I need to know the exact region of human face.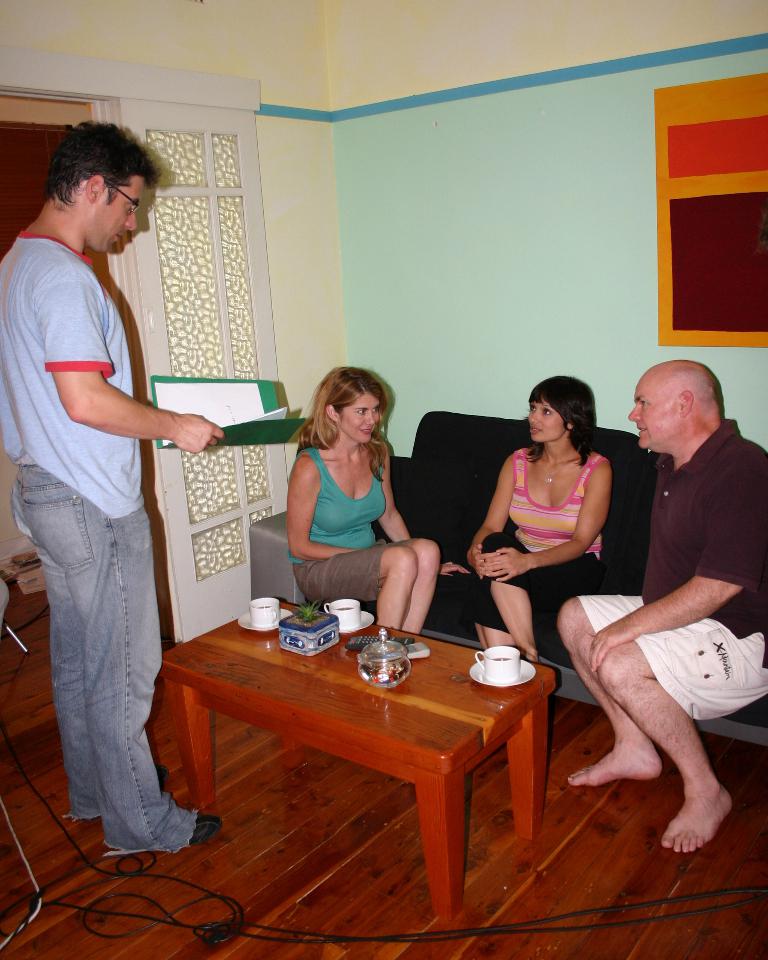
Region: <bbox>73, 175, 147, 252</bbox>.
